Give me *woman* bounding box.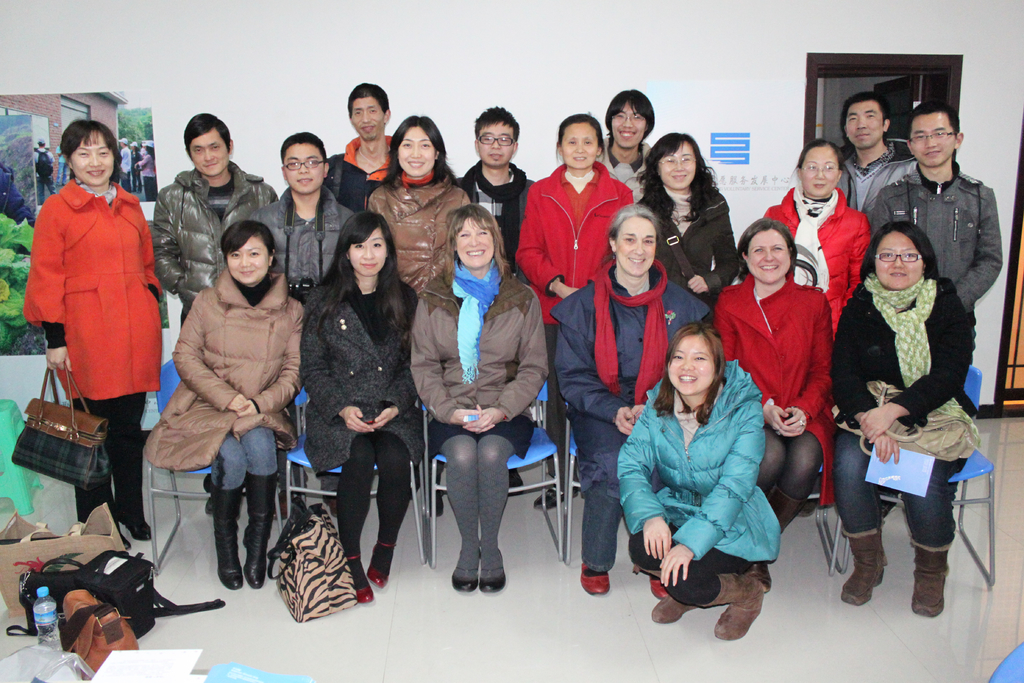
select_region(366, 115, 477, 304).
